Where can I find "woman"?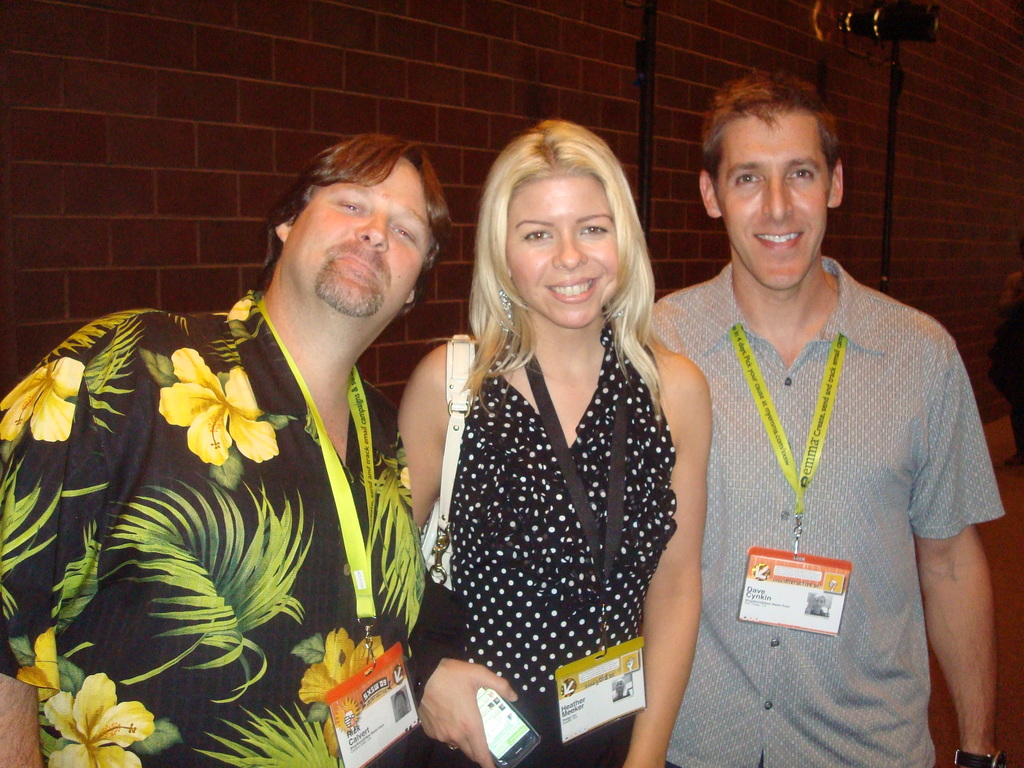
You can find it at Rect(381, 132, 719, 759).
